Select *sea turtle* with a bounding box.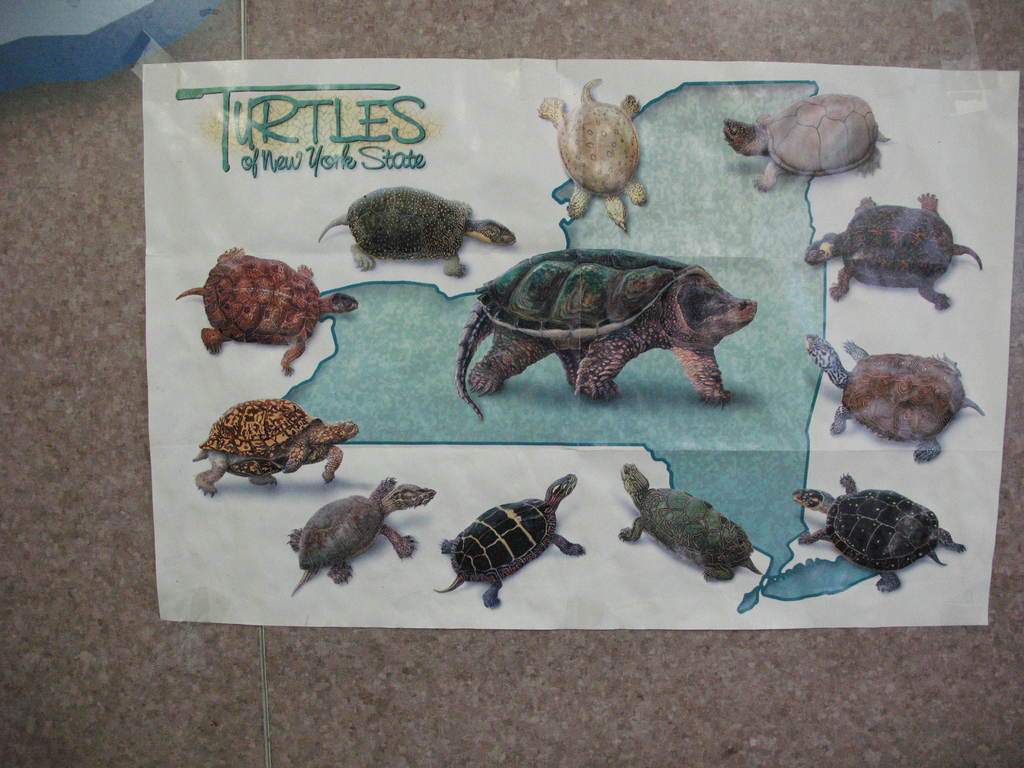
{"x1": 432, "y1": 470, "x2": 589, "y2": 611}.
